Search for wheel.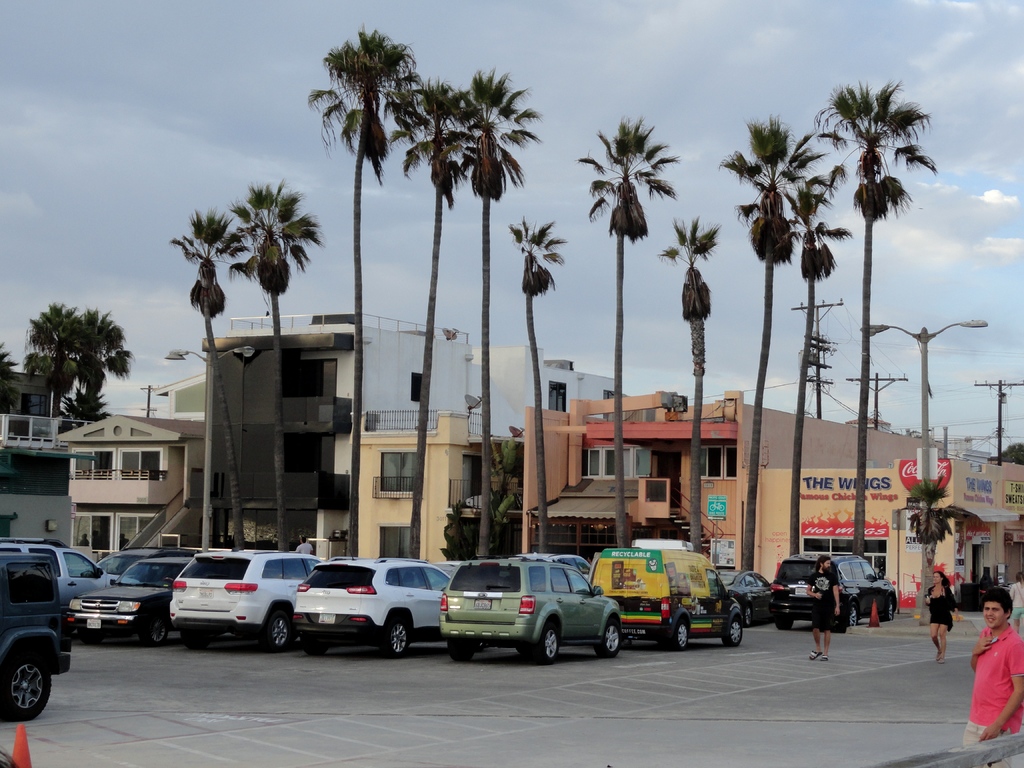
Found at bbox(528, 623, 558, 665).
